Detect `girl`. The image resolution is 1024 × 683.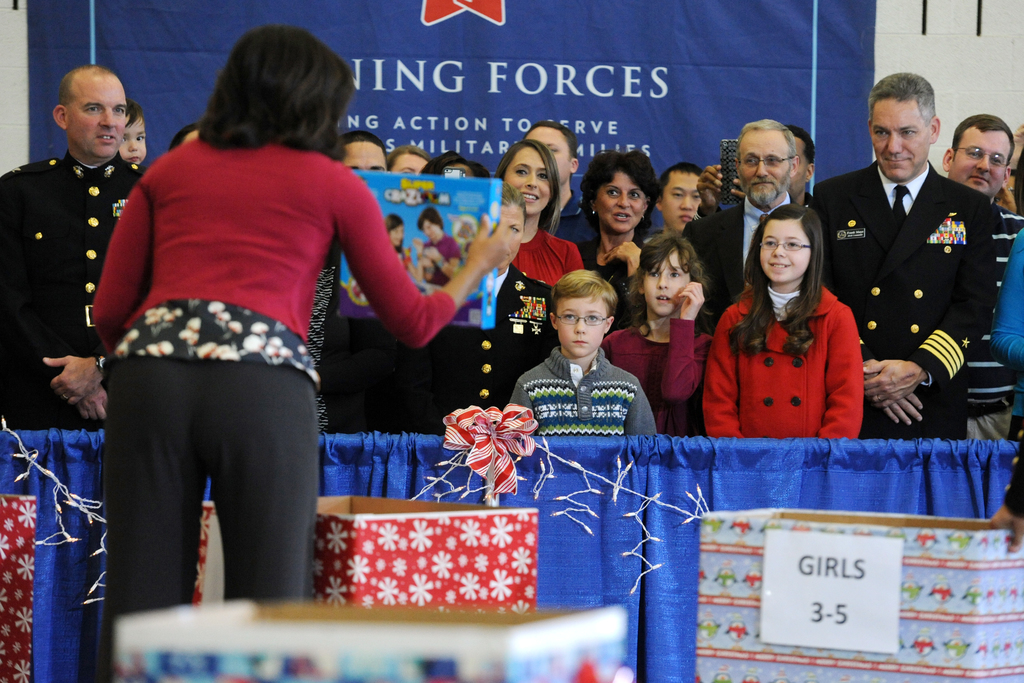
x1=598, y1=235, x2=717, y2=437.
